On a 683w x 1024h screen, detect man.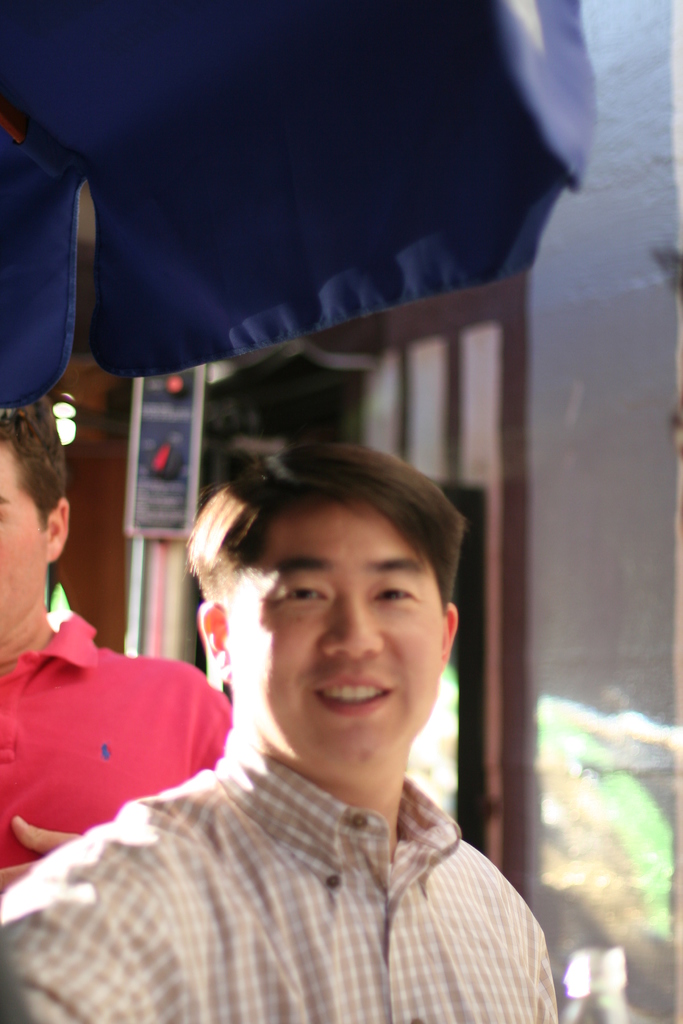
BBox(0, 401, 236, 908).
